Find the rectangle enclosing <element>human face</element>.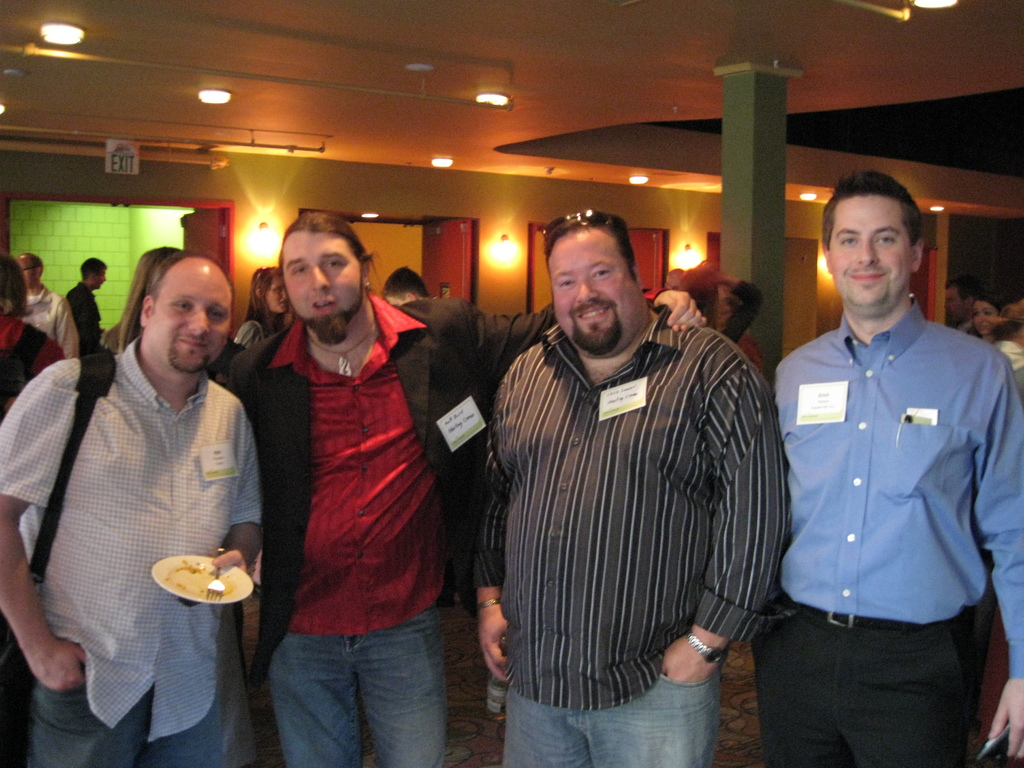
[x1=18, y1=257, x2=36, y2=288].
